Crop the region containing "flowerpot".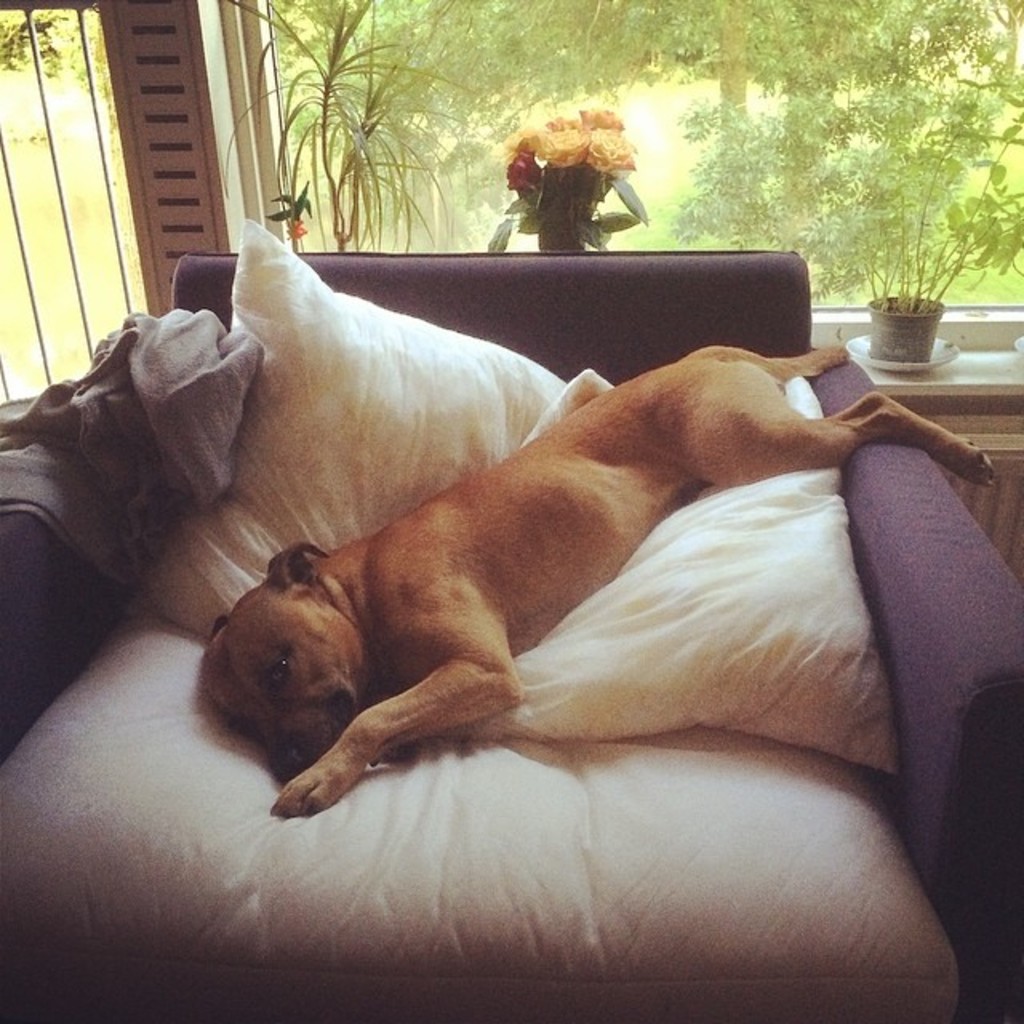
Crop region: bbox=[861, 291, 942, 366].
